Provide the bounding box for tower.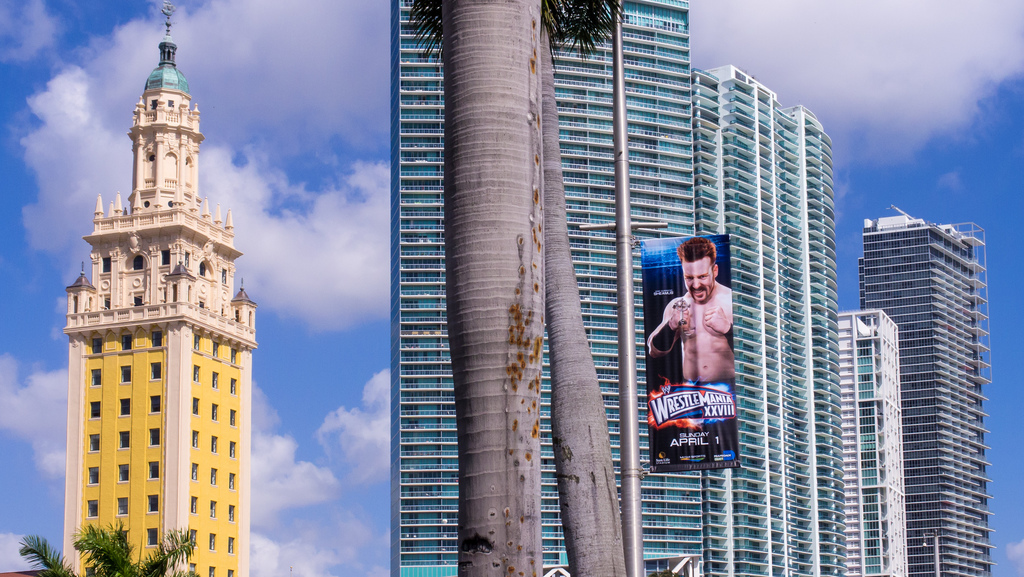
select_region(390, 0, 711, 576).
